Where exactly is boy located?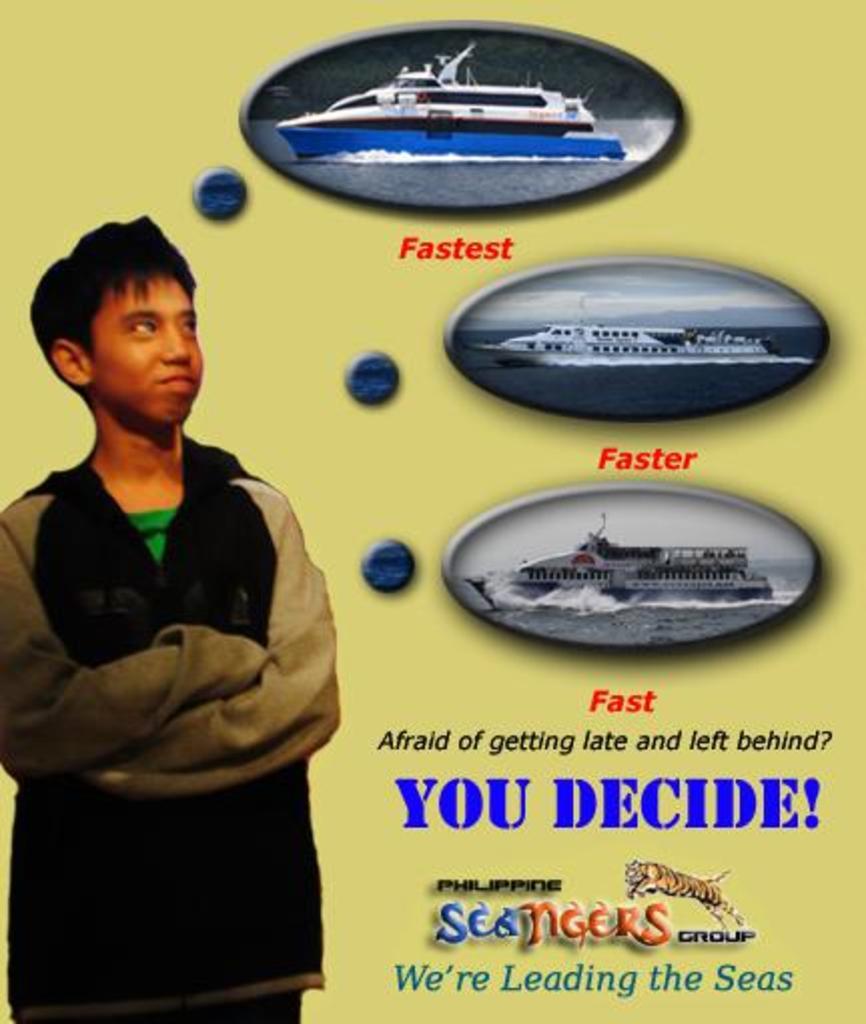
Its bounding box is (left=0, top=210, right=341, bottom=1022).
